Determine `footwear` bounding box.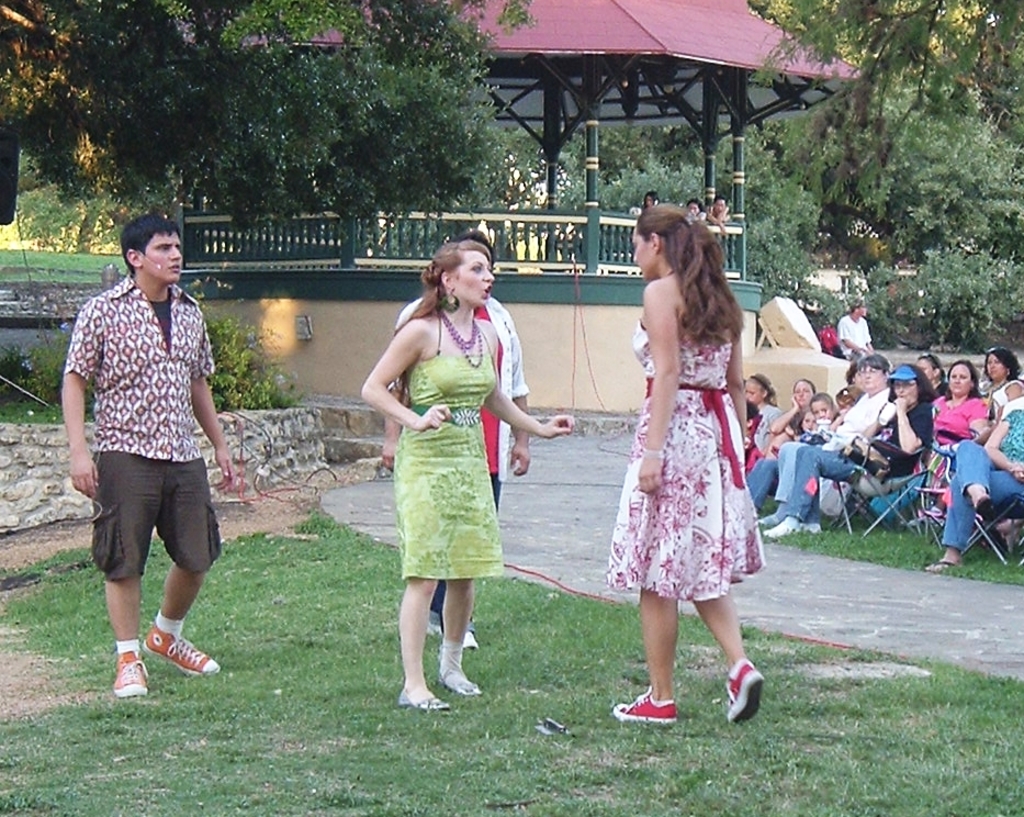
Determined: [719,654,774,737].
